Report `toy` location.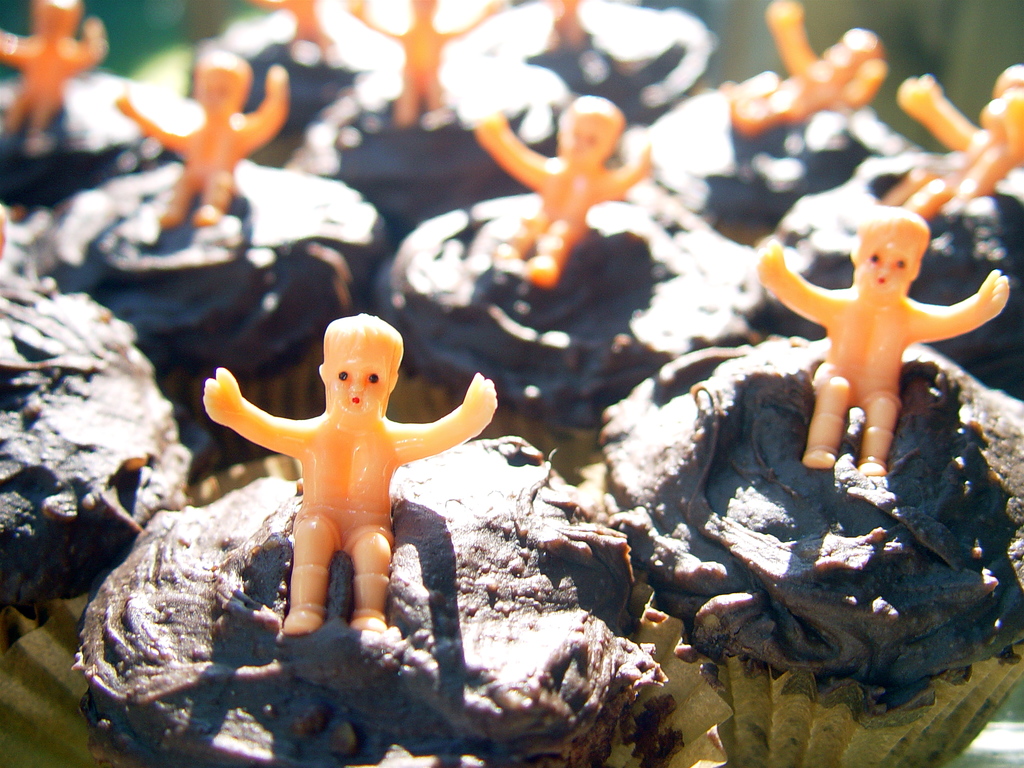
Report: [left=184, top=313, right=472, bottom=629].
